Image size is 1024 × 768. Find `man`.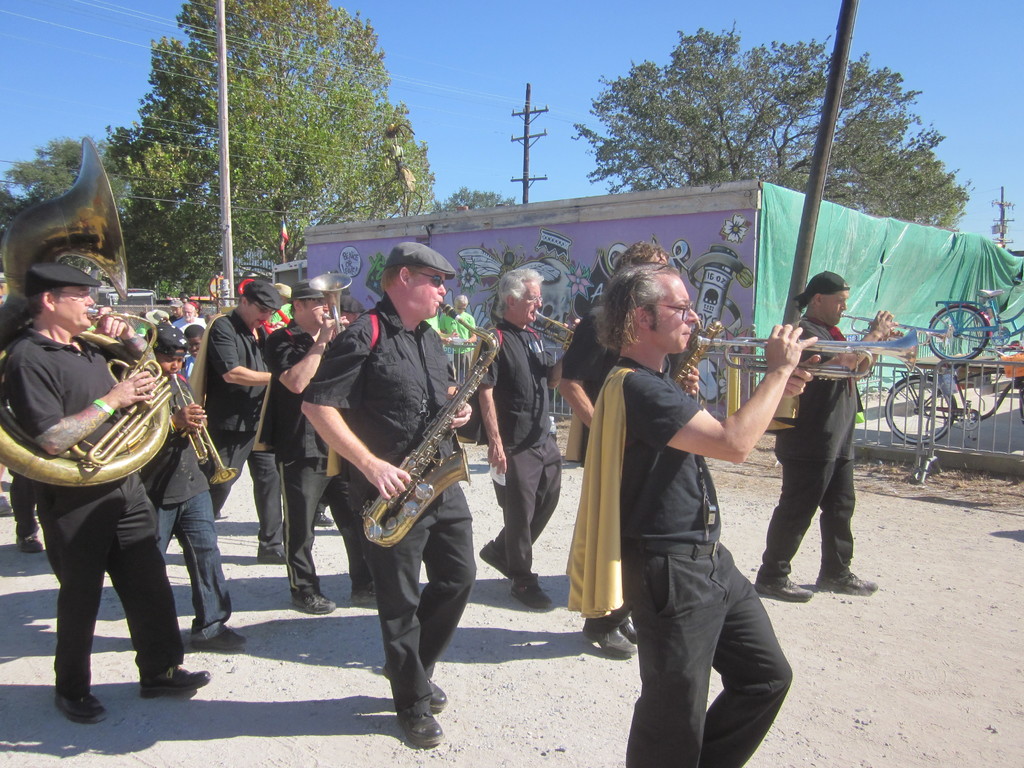
box(596, 268, 822, 767).
